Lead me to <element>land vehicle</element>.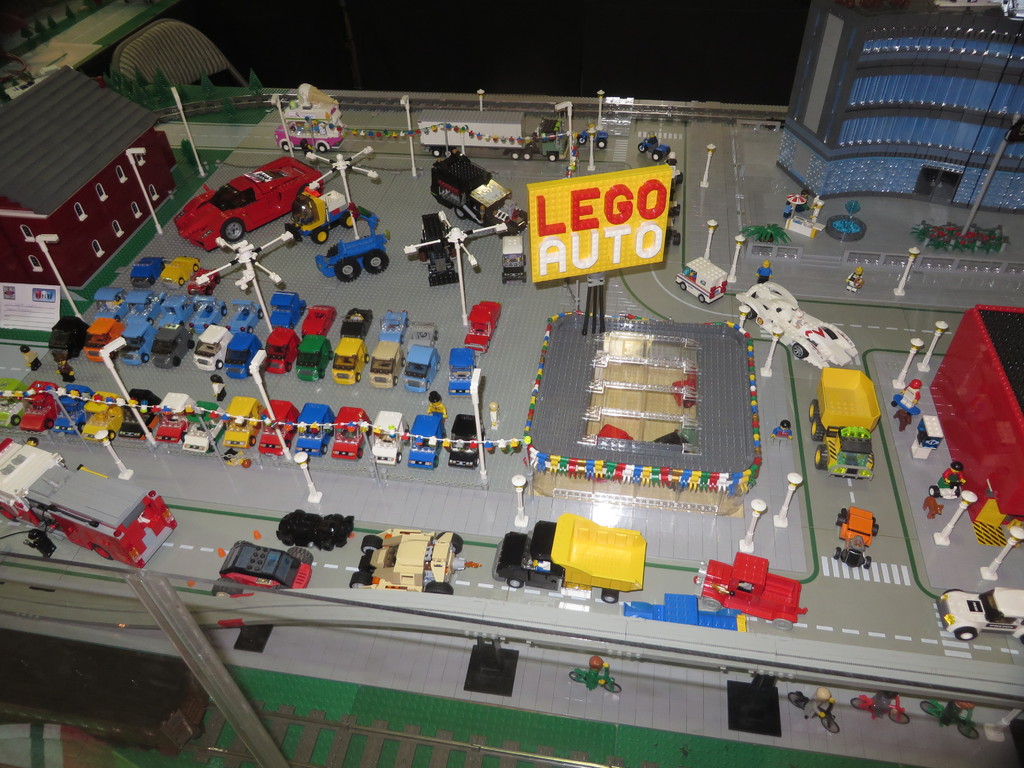
Lead to l=418, t=109, r=565, b=157.
